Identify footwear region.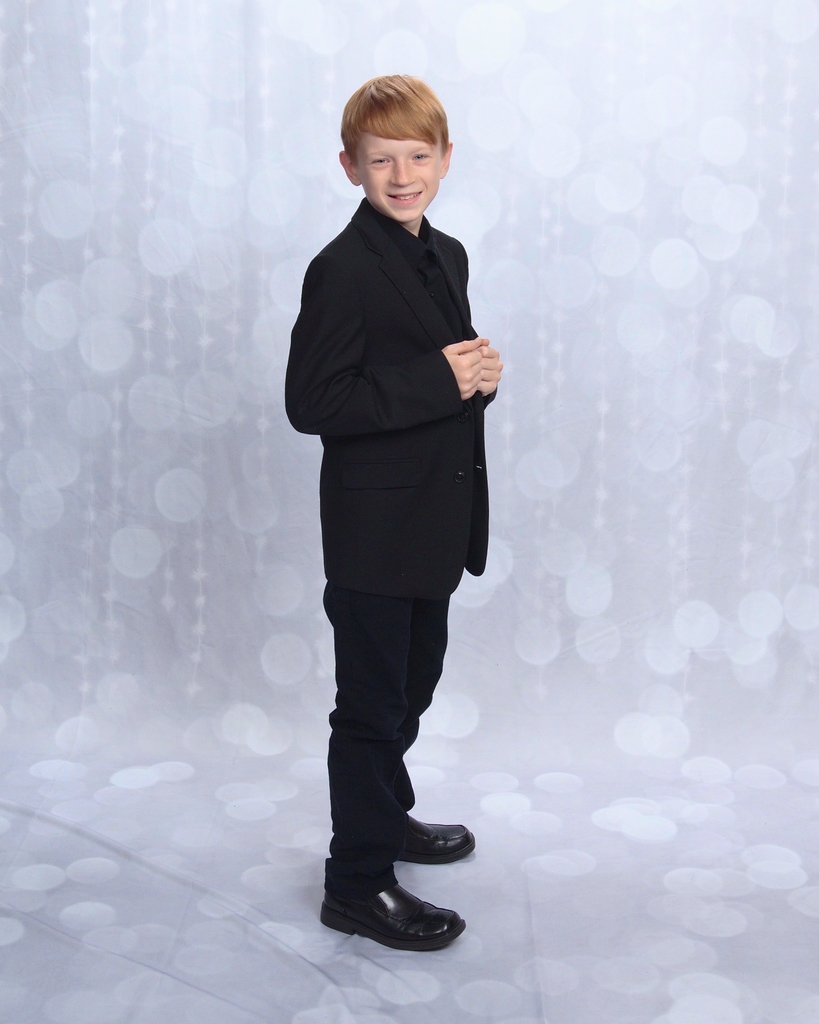
Region: [left=327, top=850, right=457, bottom=948].
